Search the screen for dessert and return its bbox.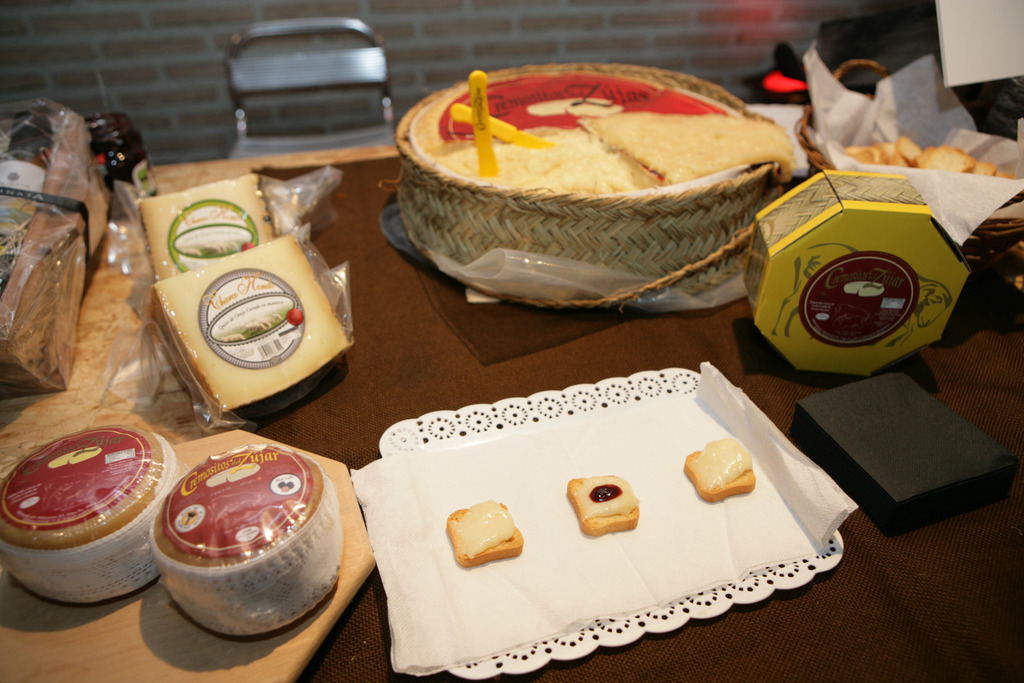
Found: x1=684, y1=434, x2=752, y2=499.
